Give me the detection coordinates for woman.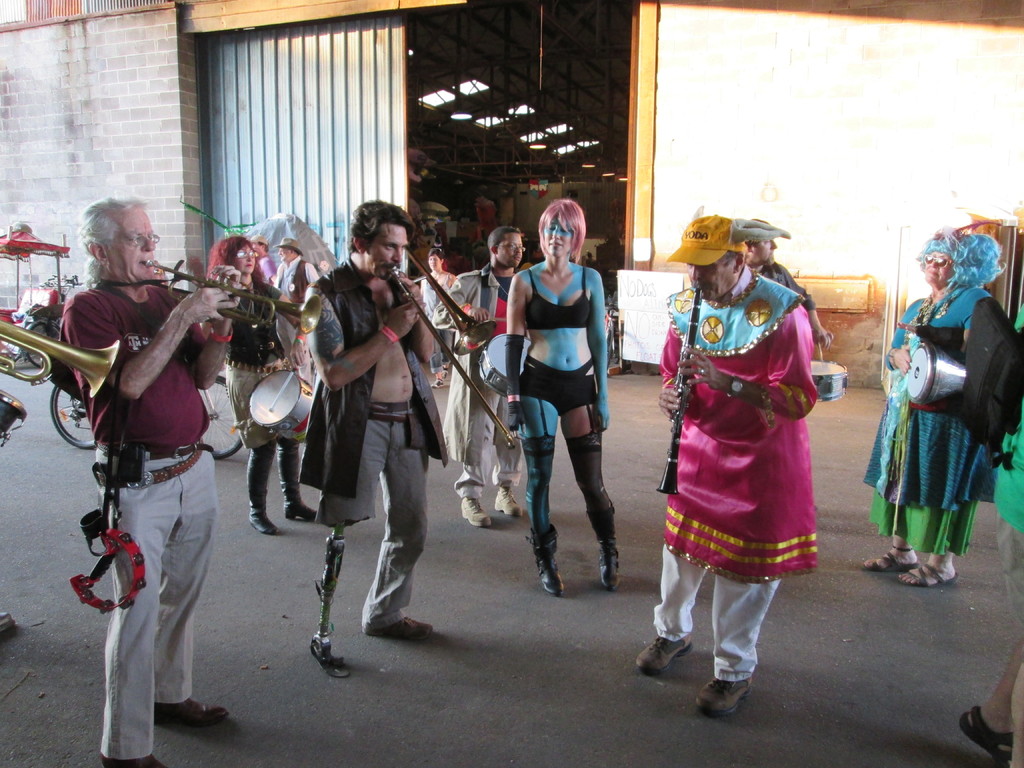
[x1=865, y1=225, x2=1006, y2=589].
